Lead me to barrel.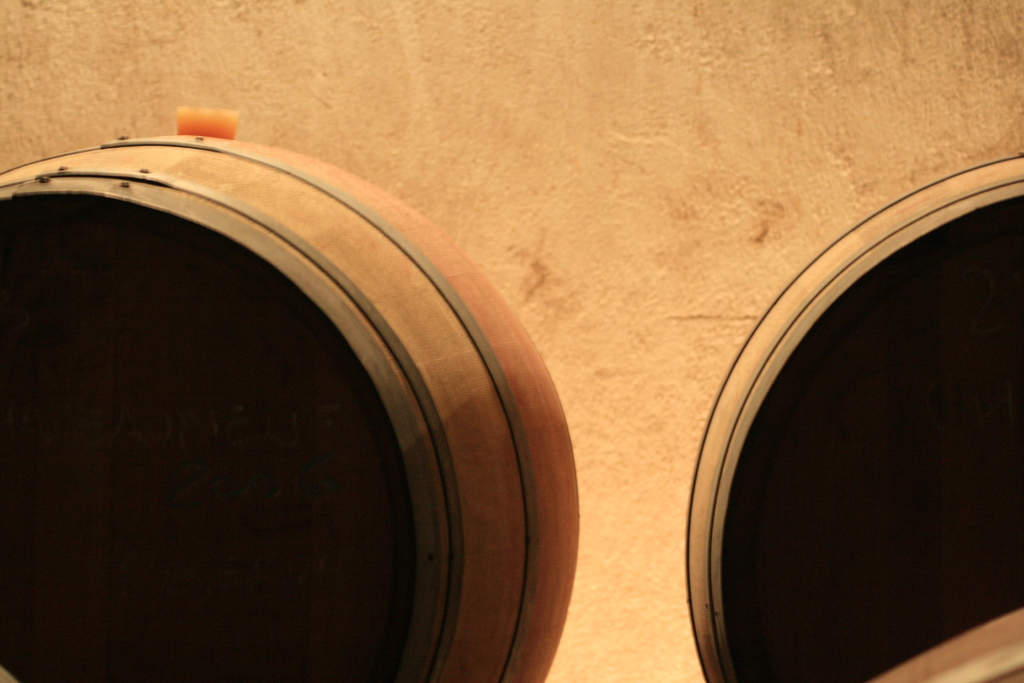
Lead to Rect(0, 96, 582, 682).
